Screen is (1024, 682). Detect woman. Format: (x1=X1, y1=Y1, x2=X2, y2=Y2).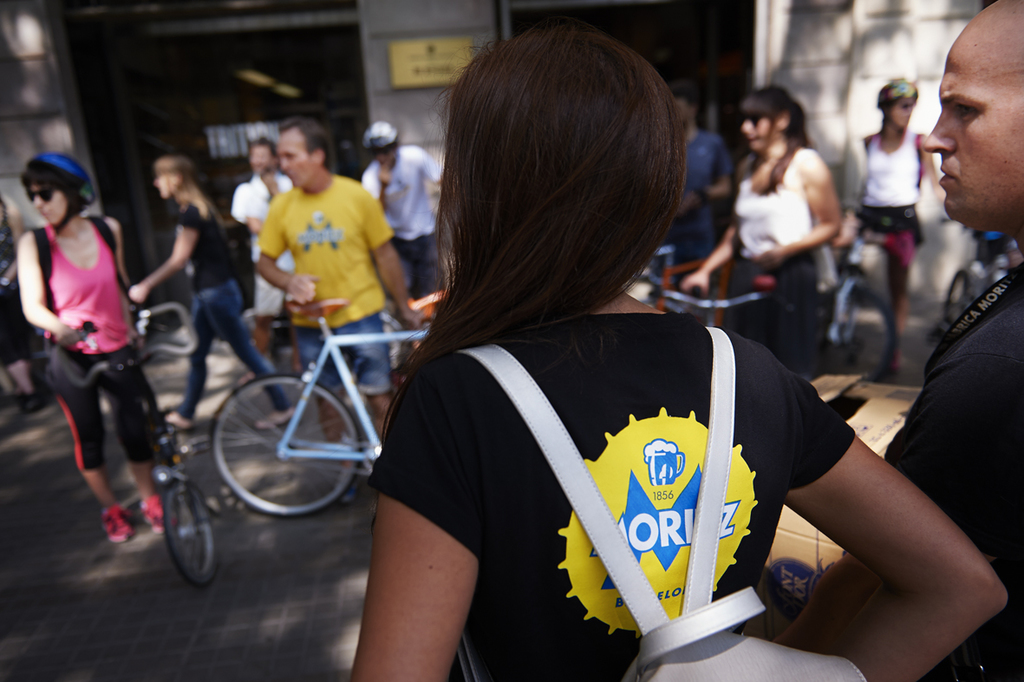
(x1=11, y1=145, x2=182, y2=559).
